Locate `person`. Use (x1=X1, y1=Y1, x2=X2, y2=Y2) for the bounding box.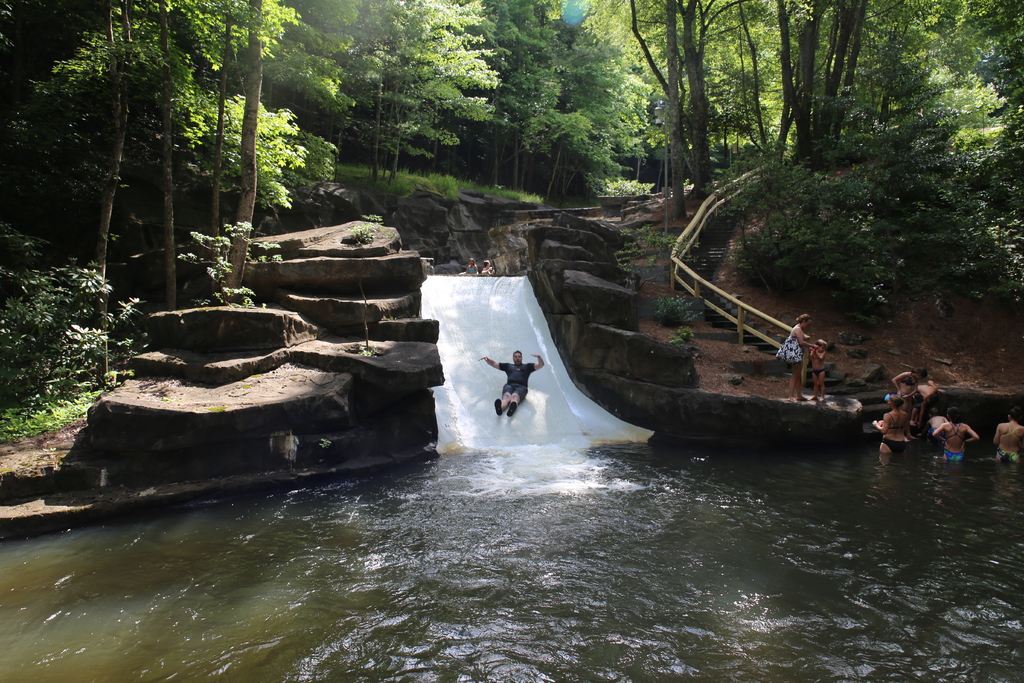
(x1=998, y1=415, x2=1023, y2=465).
